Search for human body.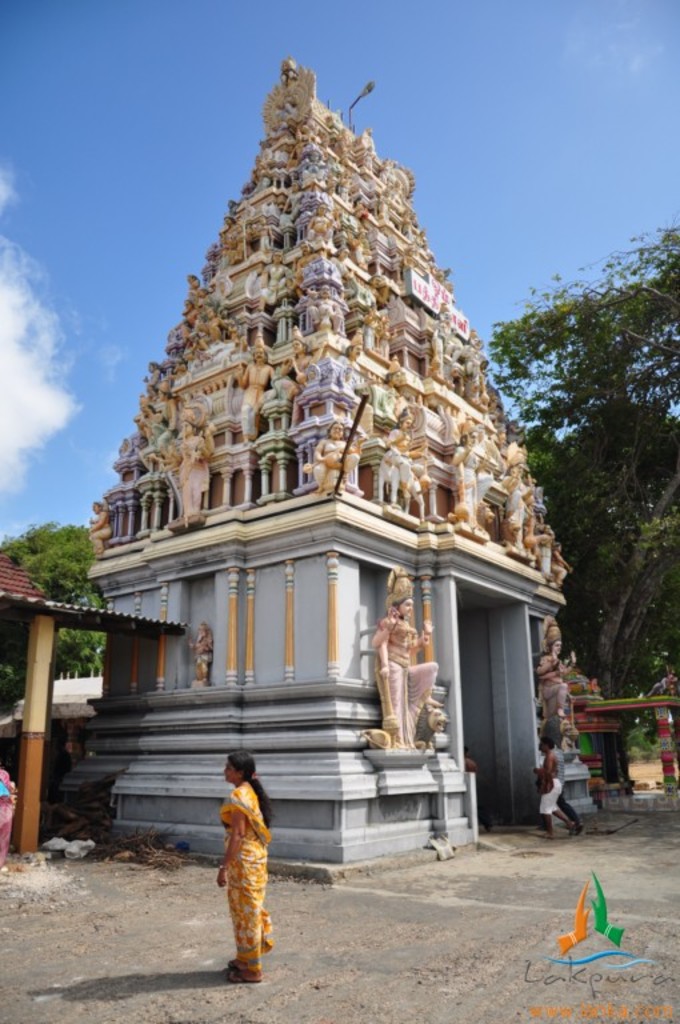
Found at left=315, top=296, right=336, bottom=332.
